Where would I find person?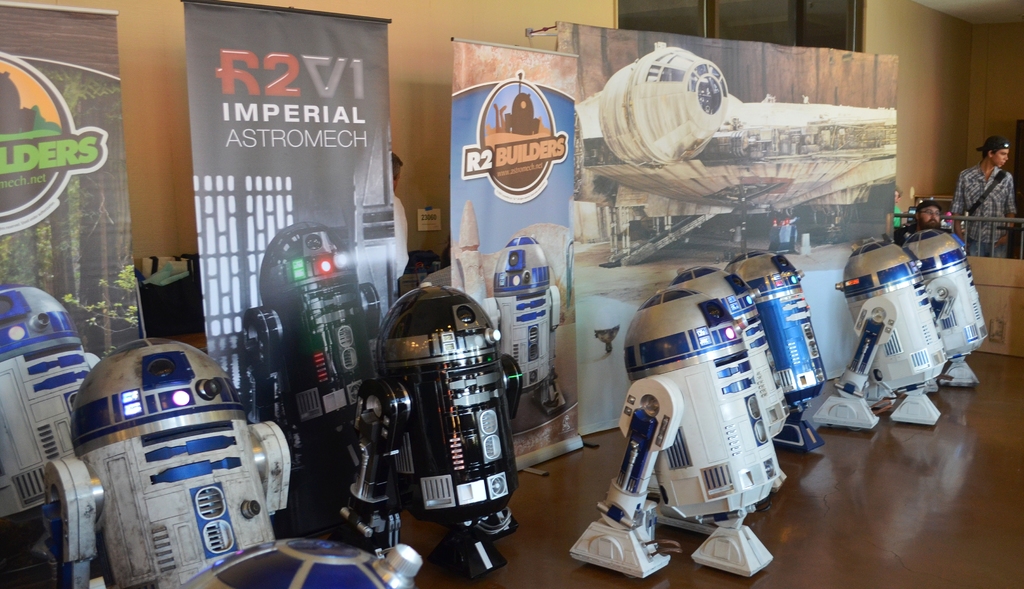
At pyautogui.locateOnScreen(387, 144, 419, 307).
